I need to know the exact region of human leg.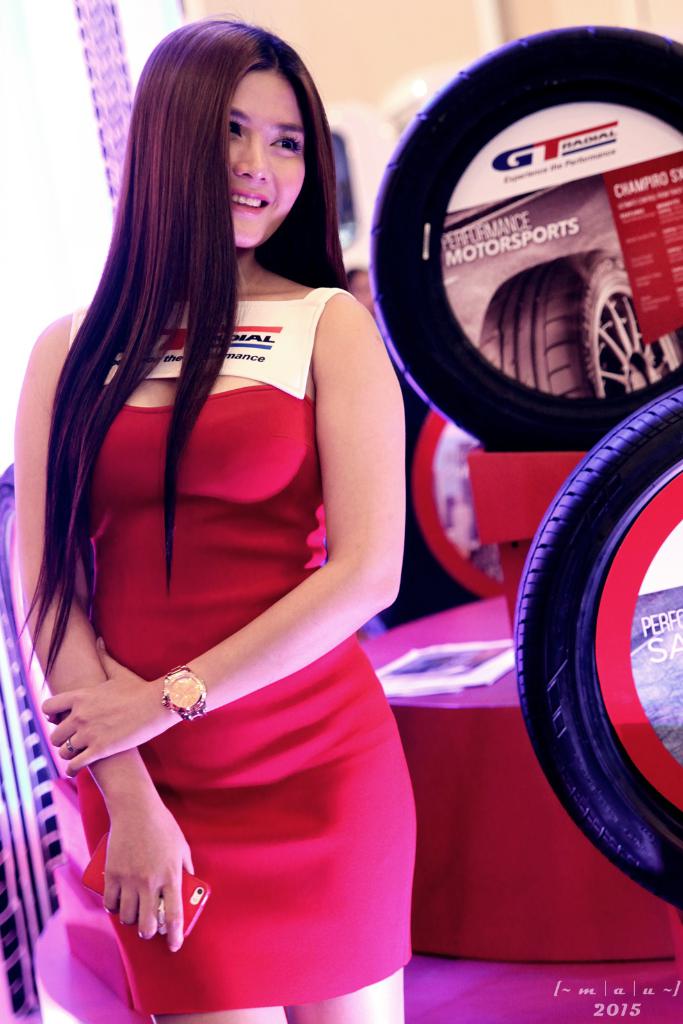
Region: bbox=(99, 753, 418, 1023).
